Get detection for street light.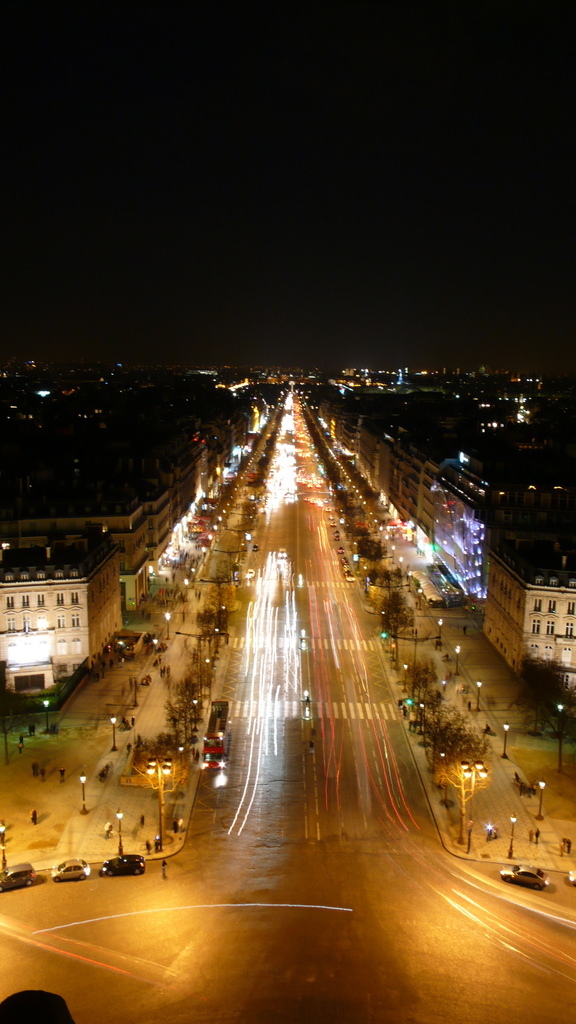
Detection: 204, 657, 212, 689.
